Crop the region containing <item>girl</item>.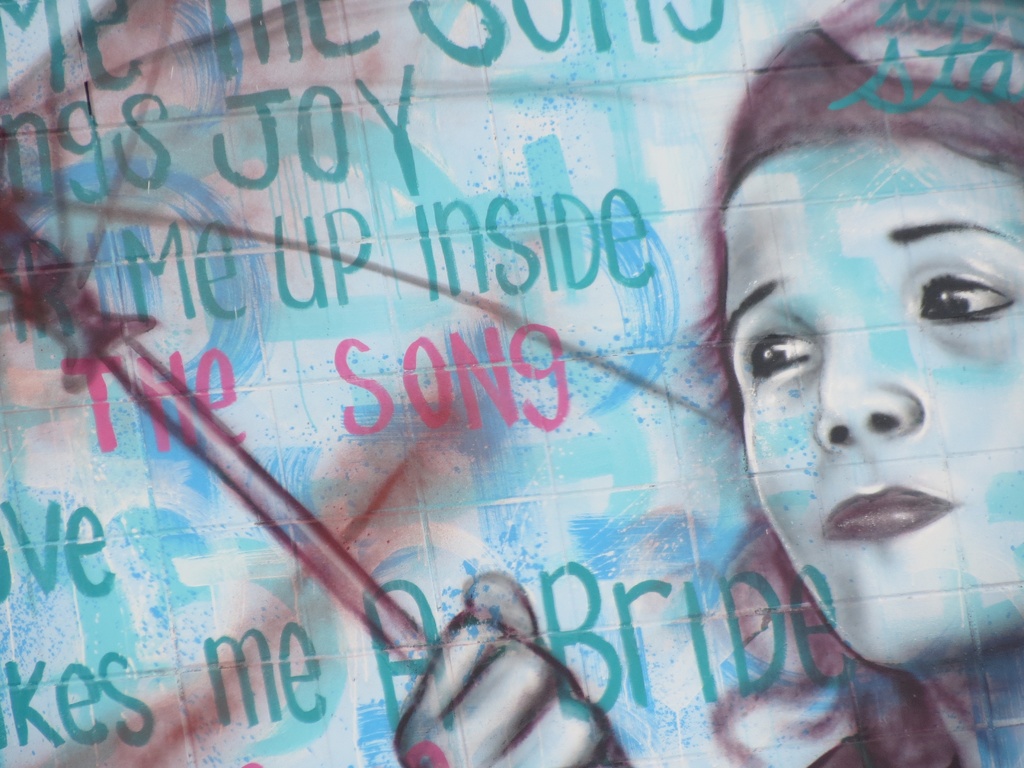
Crop region: l=390, t=0, r=1023, b=767.
